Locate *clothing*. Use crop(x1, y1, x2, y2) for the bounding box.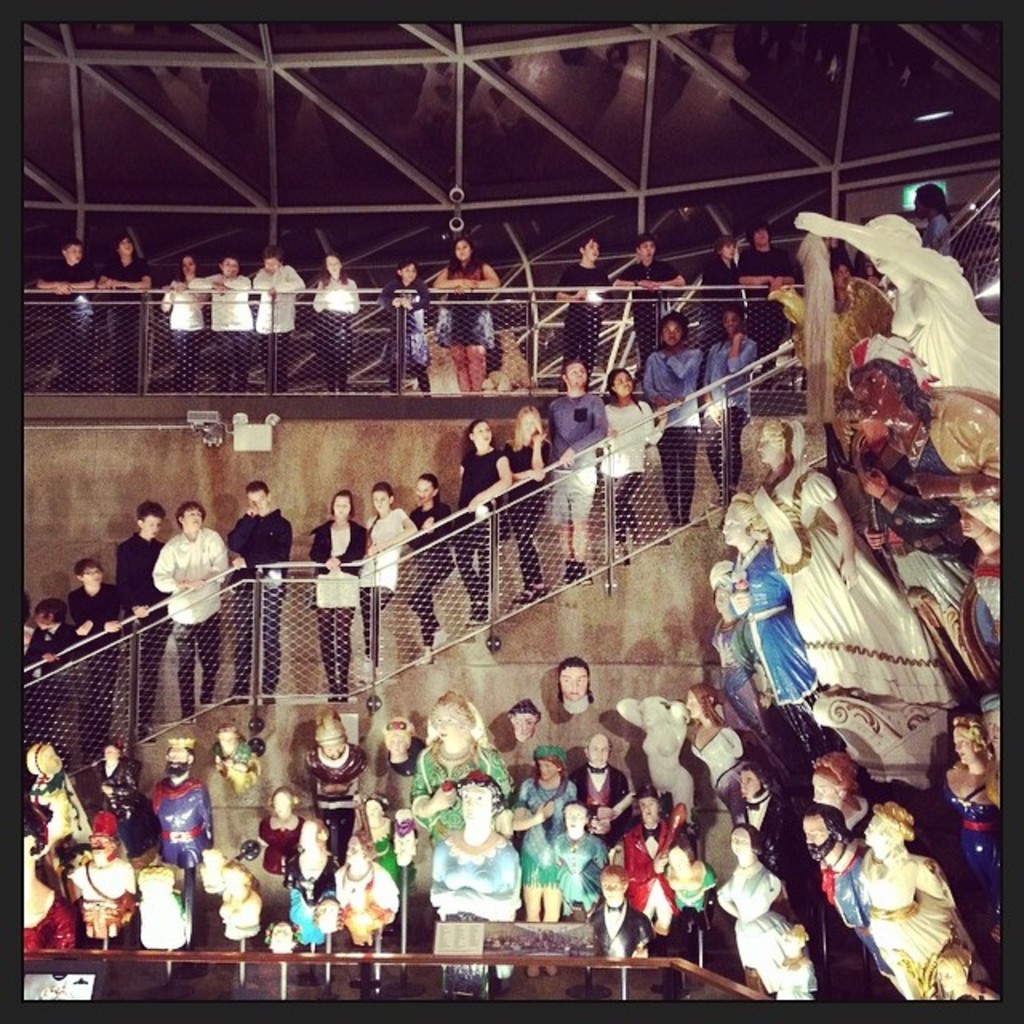
crop(368, 816, 413, 896).
